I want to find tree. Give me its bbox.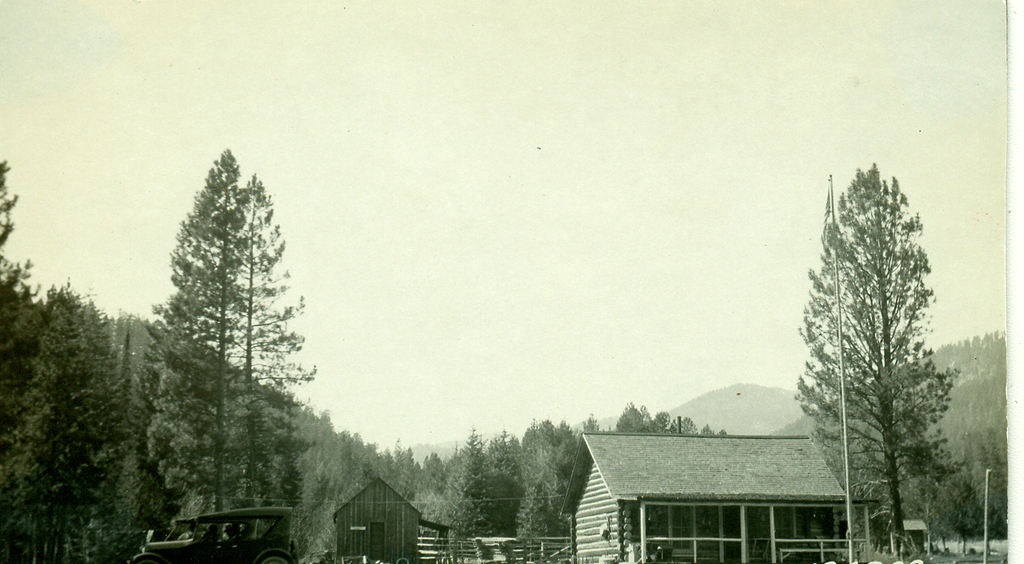
Rect(957, 472, 996, 536).
